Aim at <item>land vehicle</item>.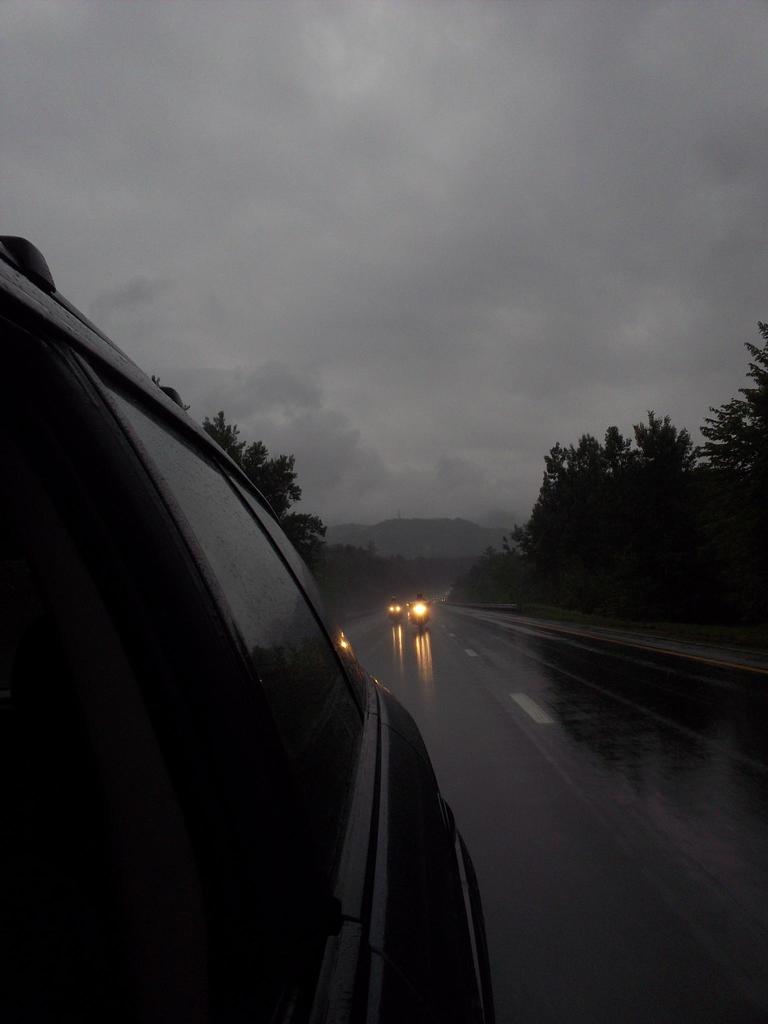
Aimed at 385, 593, 432, 632.
